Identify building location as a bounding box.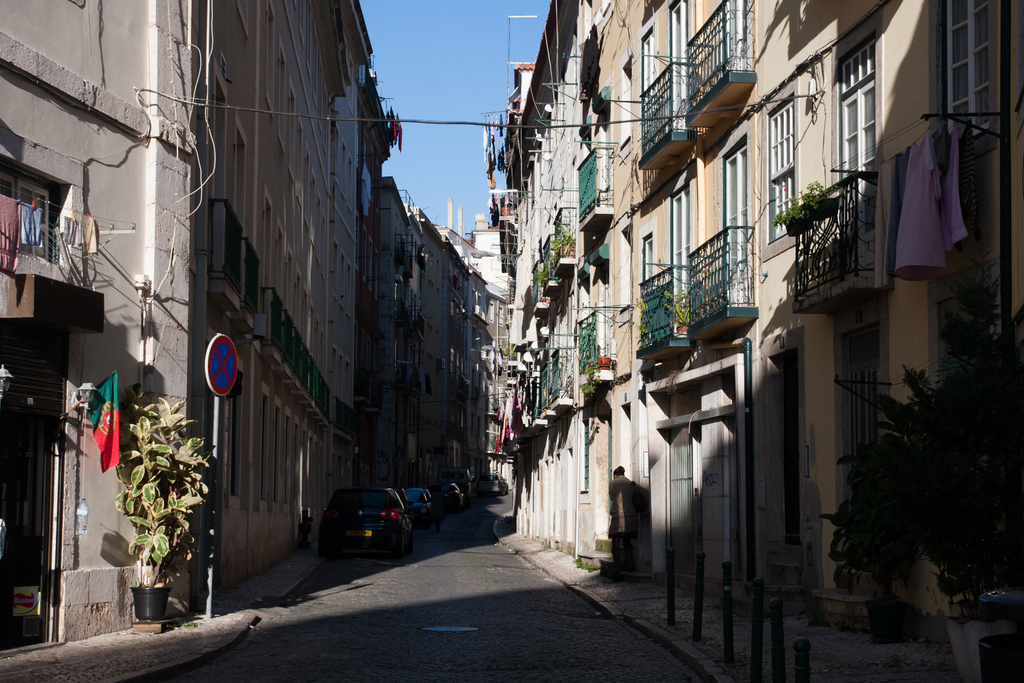
{"left": 502, "top": 0, "right": 1020, "bottom": 682}.
